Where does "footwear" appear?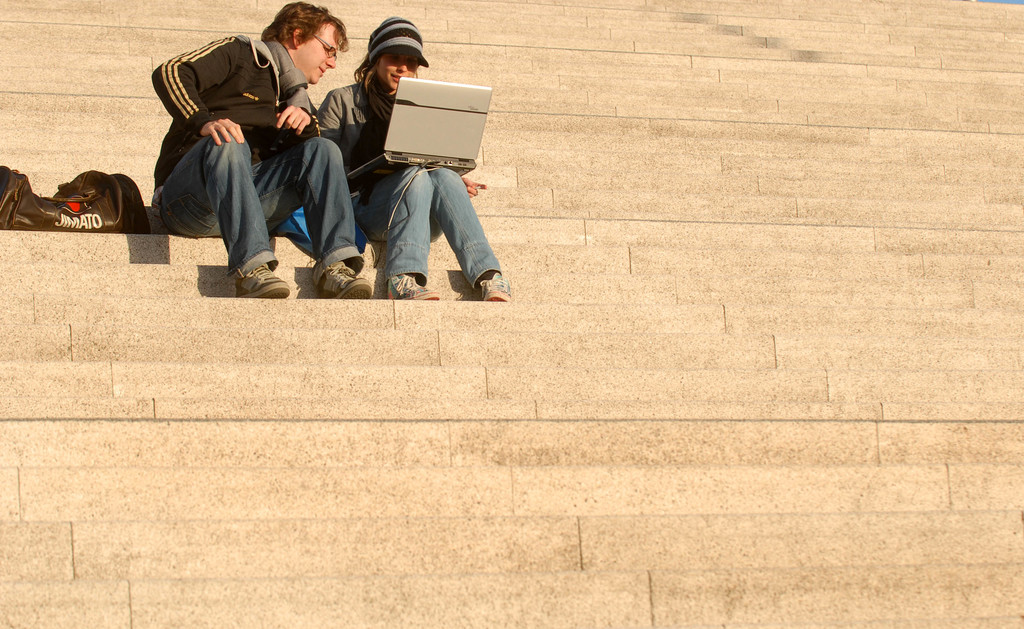
Appears at region(477, 269, 515, 305).
